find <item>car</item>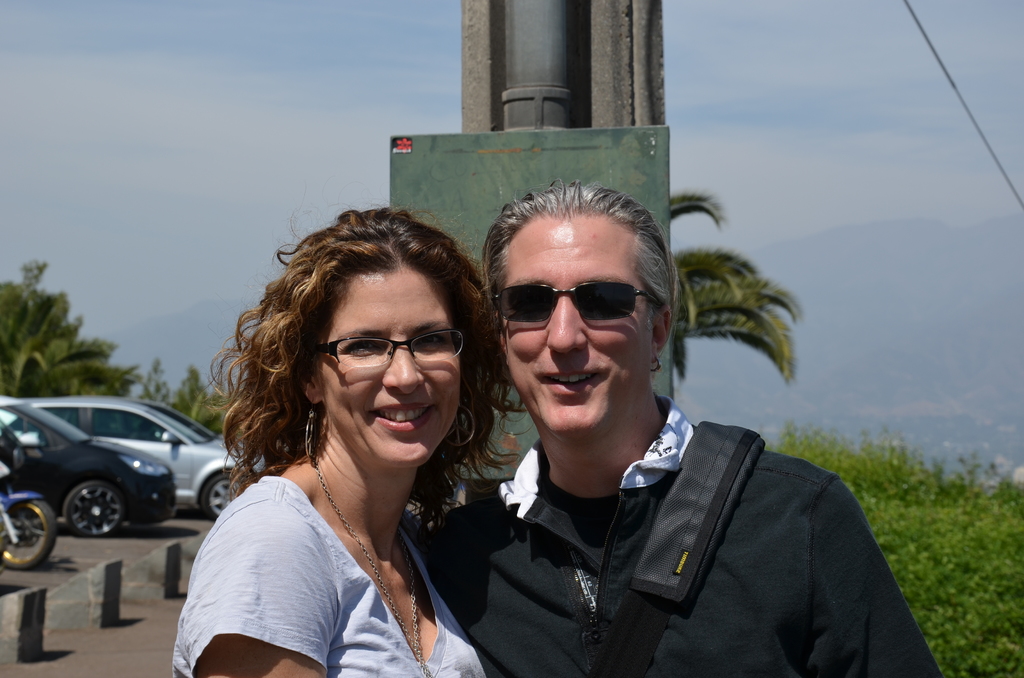
[0,398,176,542]
